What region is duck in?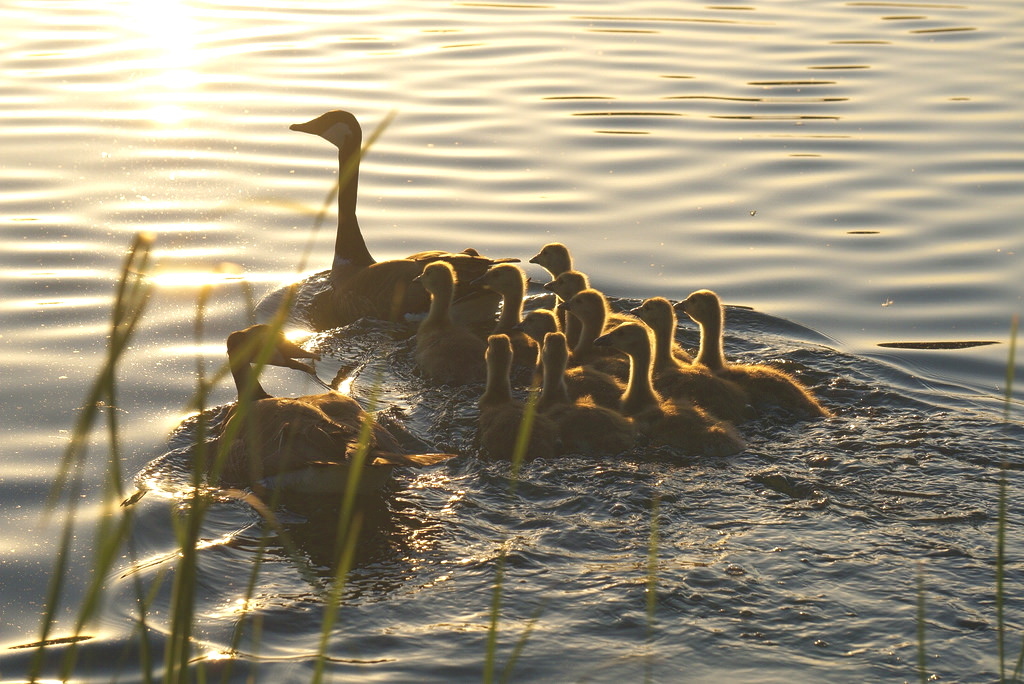
bbox(626, 321, 743, 442).
